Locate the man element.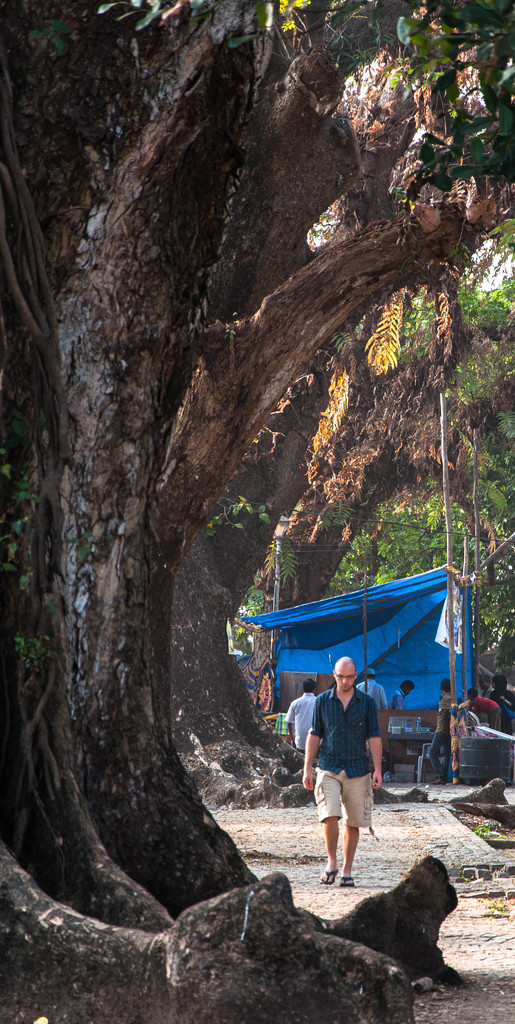
Element bbox: bbox=(289, 679, 322, 755).
